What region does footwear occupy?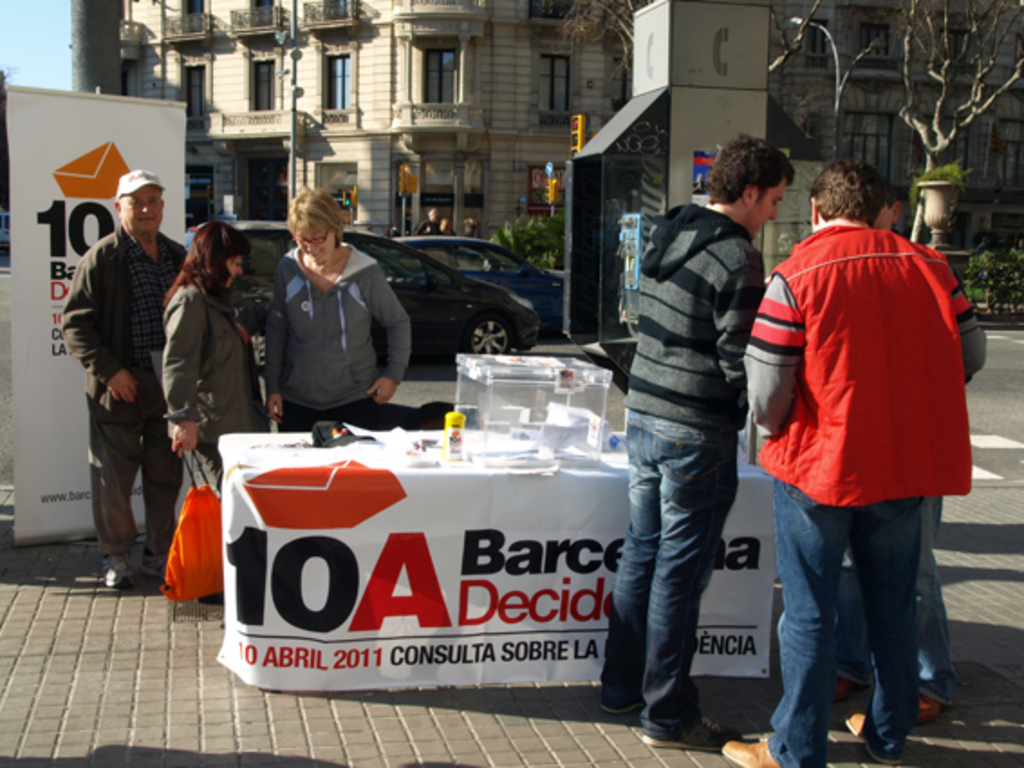
Rect(101, 551, 132, 593).
